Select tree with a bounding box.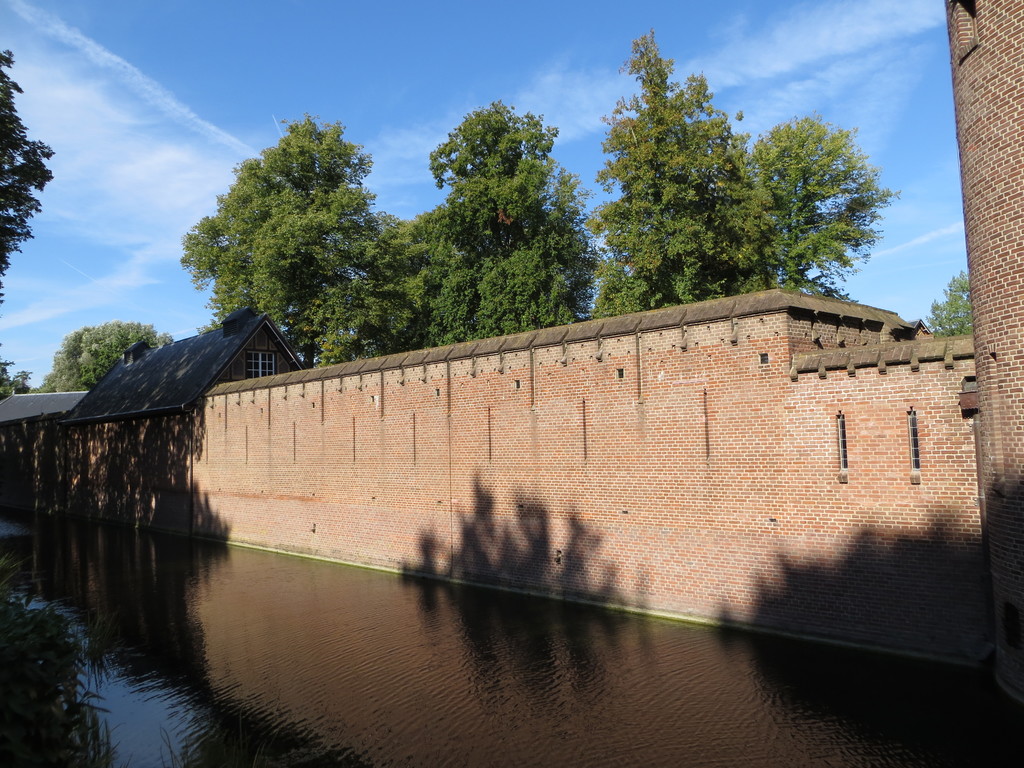
[x1=0, y1=43, x2=57, y2=311].
